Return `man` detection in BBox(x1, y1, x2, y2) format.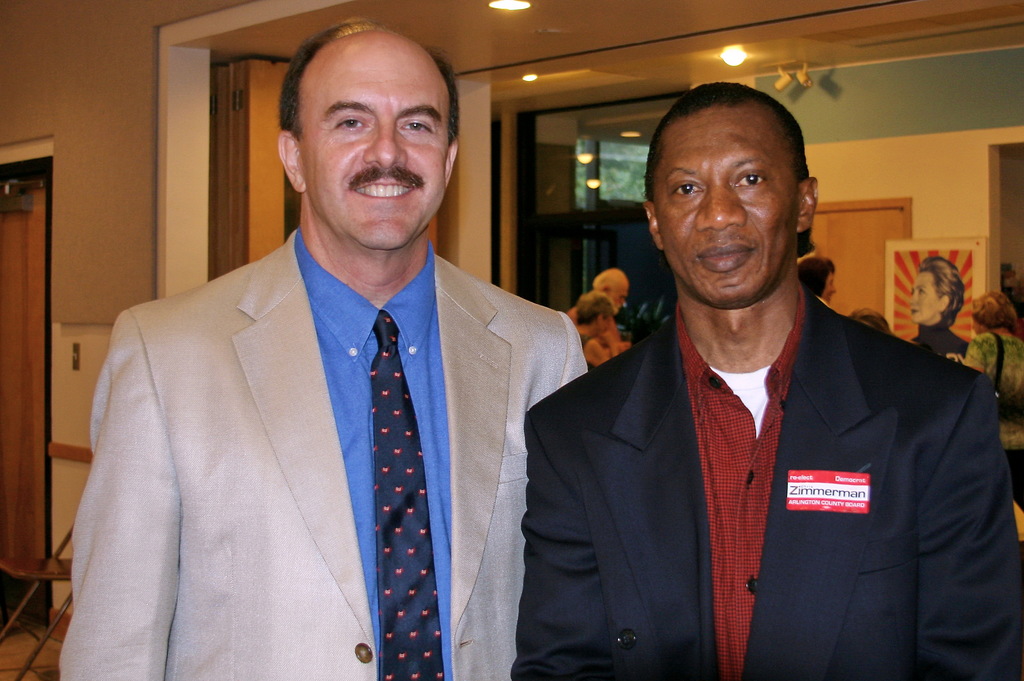
BBox(54, 15, 593, 680).
